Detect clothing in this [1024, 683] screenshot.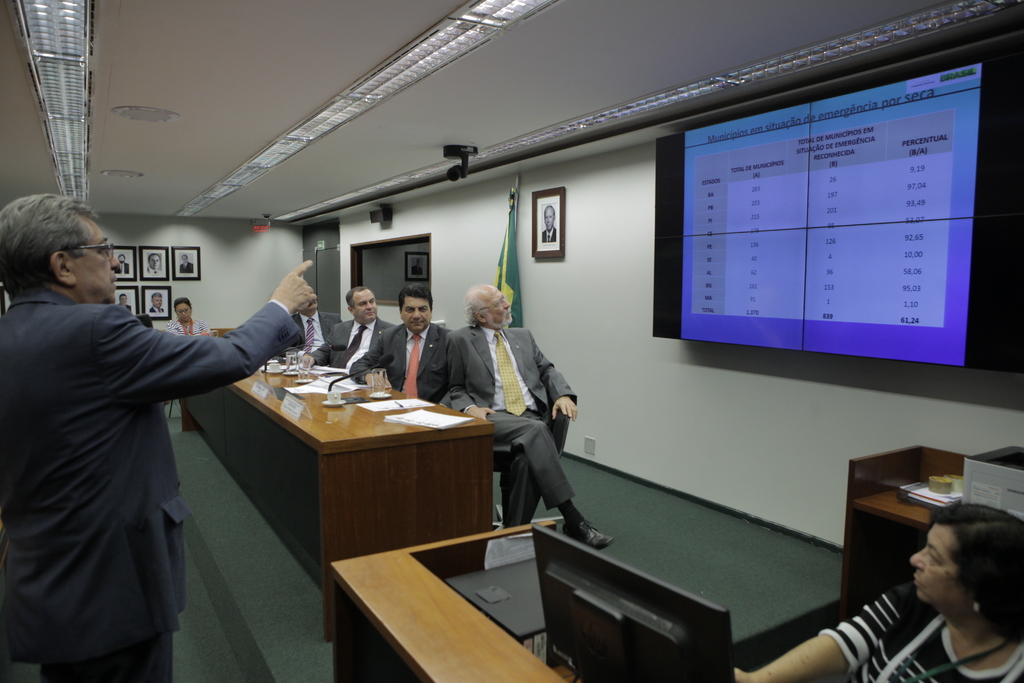
Detection: [x1=302, y1=312, x2=399, y2=372].
